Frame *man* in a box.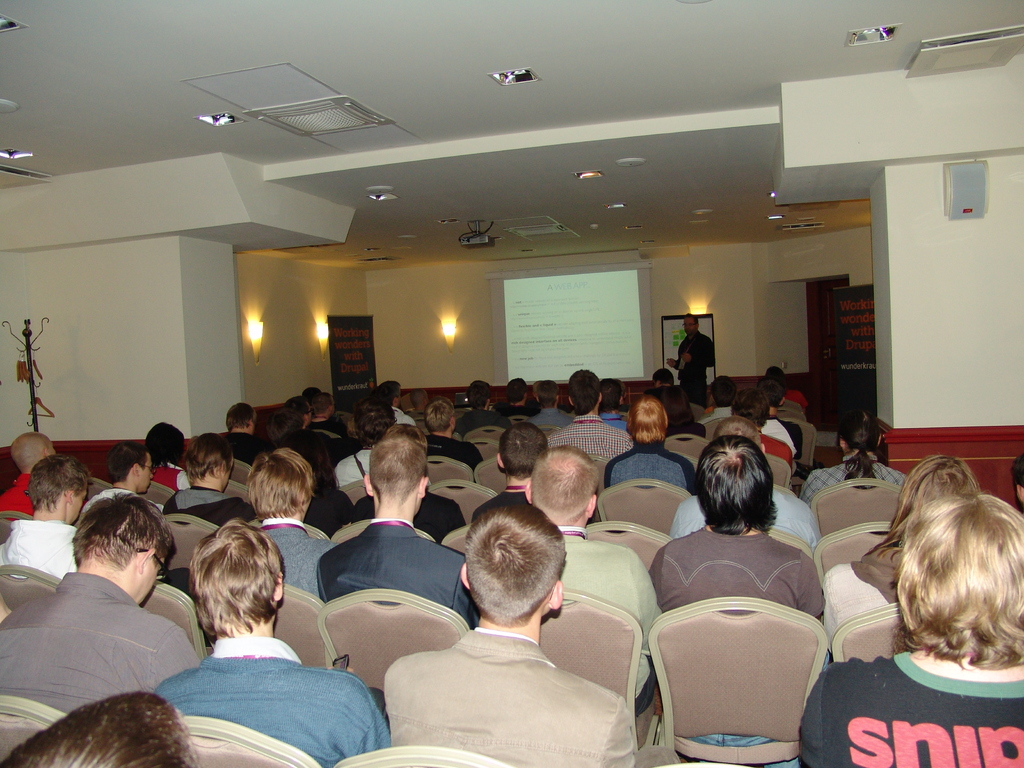
x1=80, y1=439, x2=164, y2=516.
